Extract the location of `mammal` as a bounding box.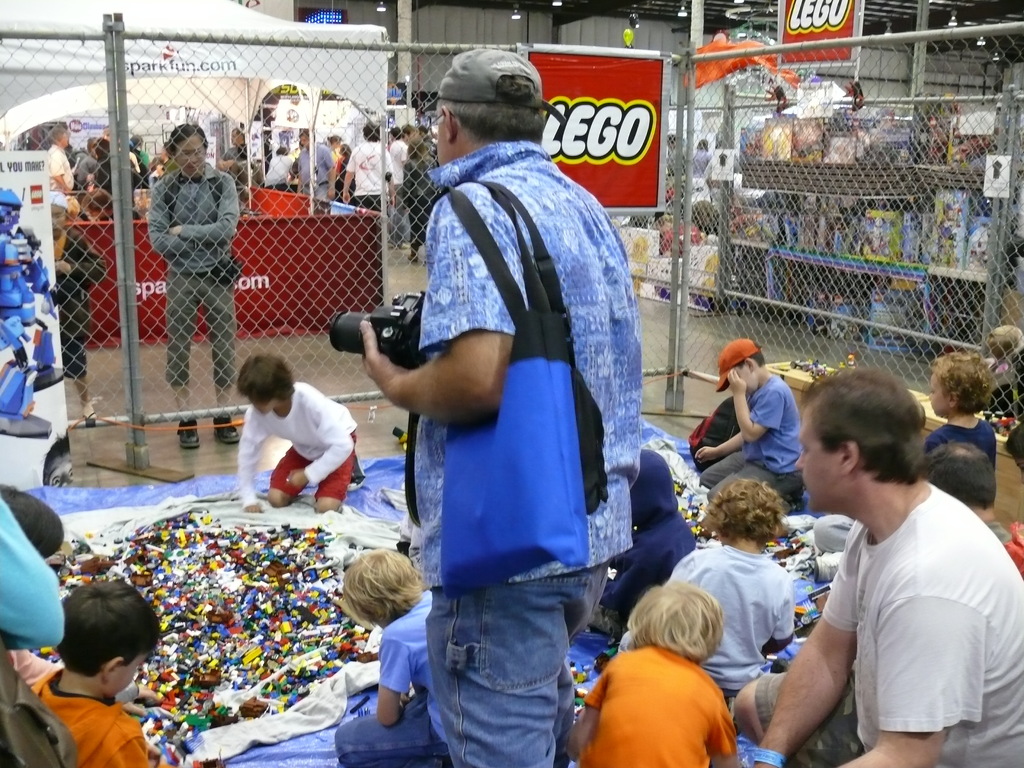
(780,341,1011,767).
